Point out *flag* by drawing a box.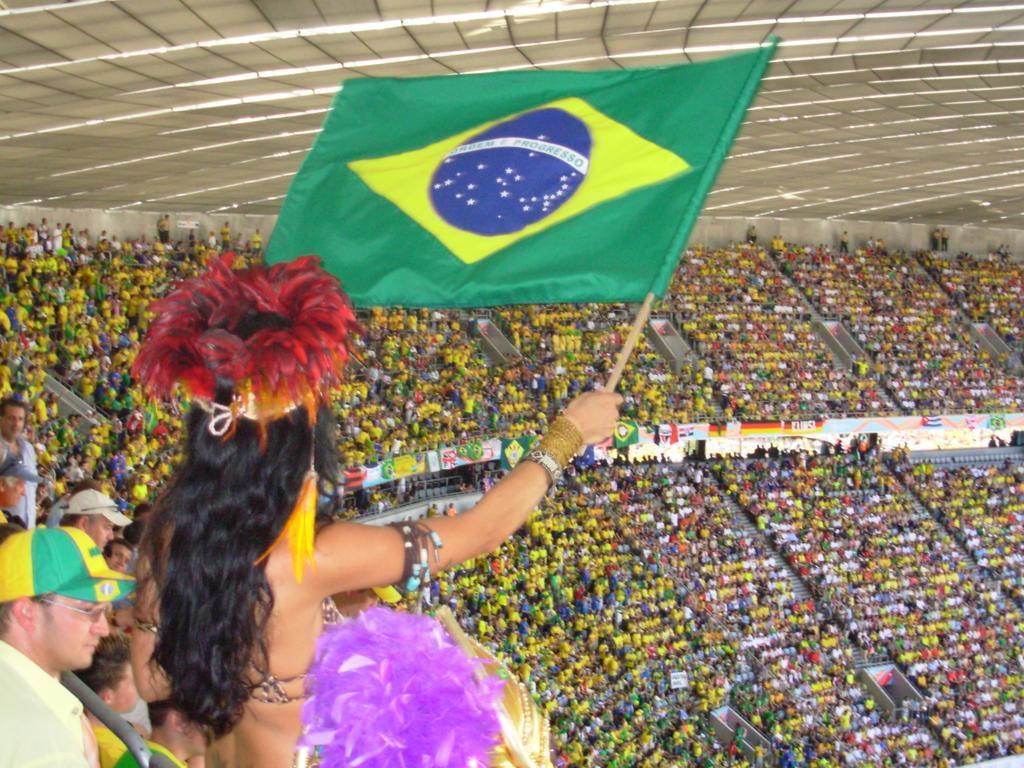
left=919, top=411, right=1008, bottom=431.
